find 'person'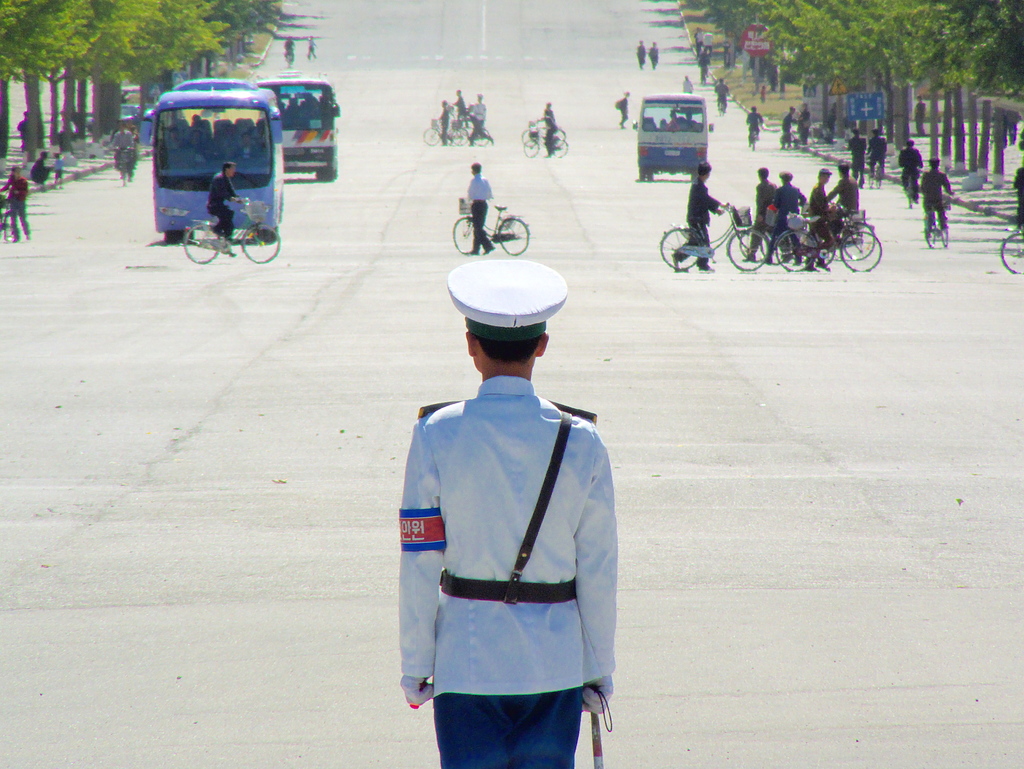
box(14, 107, 28, 149)
